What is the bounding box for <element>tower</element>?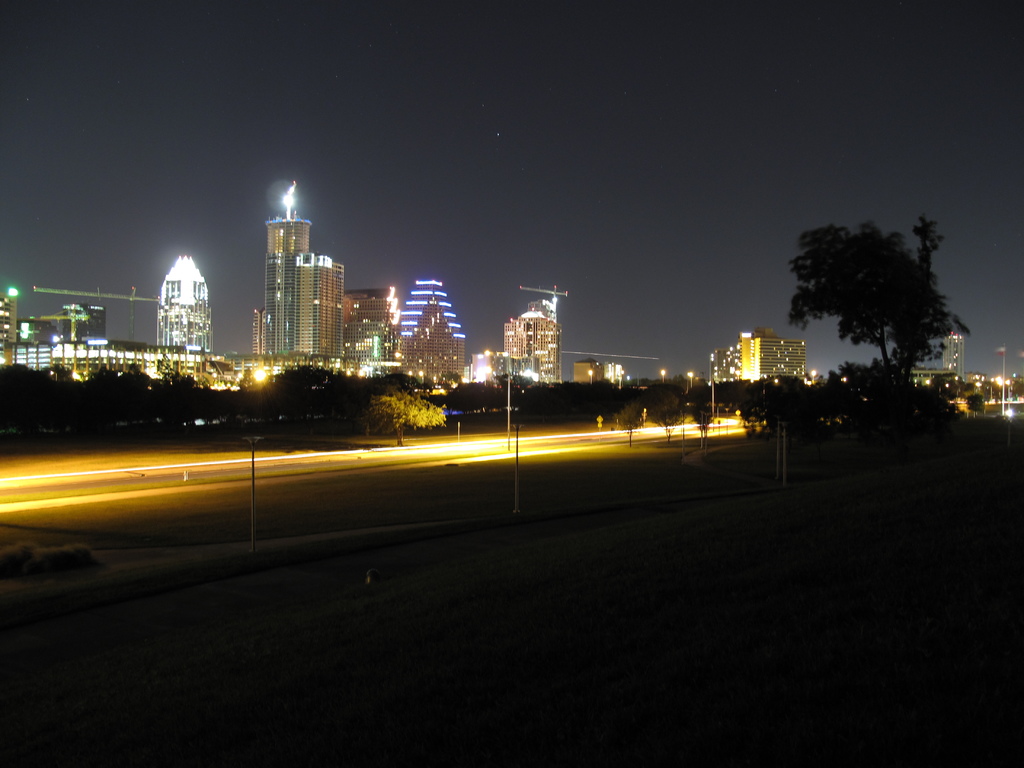
[256,191,357,356].
